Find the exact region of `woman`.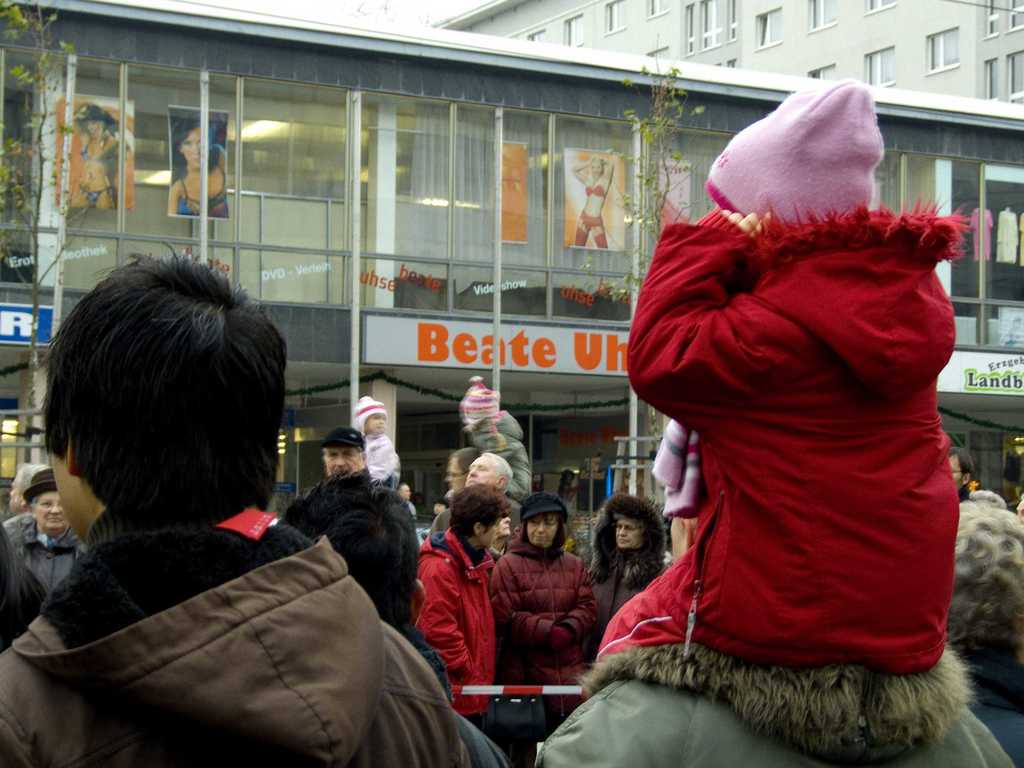
Exact region: (588,489,677,660).
